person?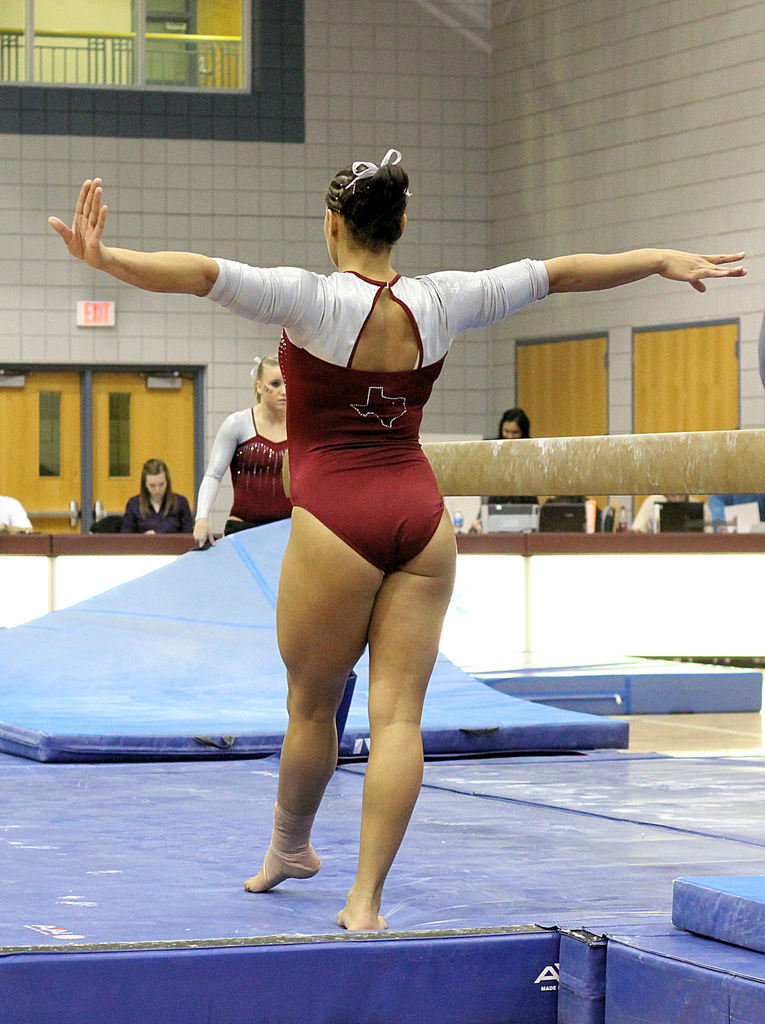
[x1=117, y1=460, x2=190, y2=531]
